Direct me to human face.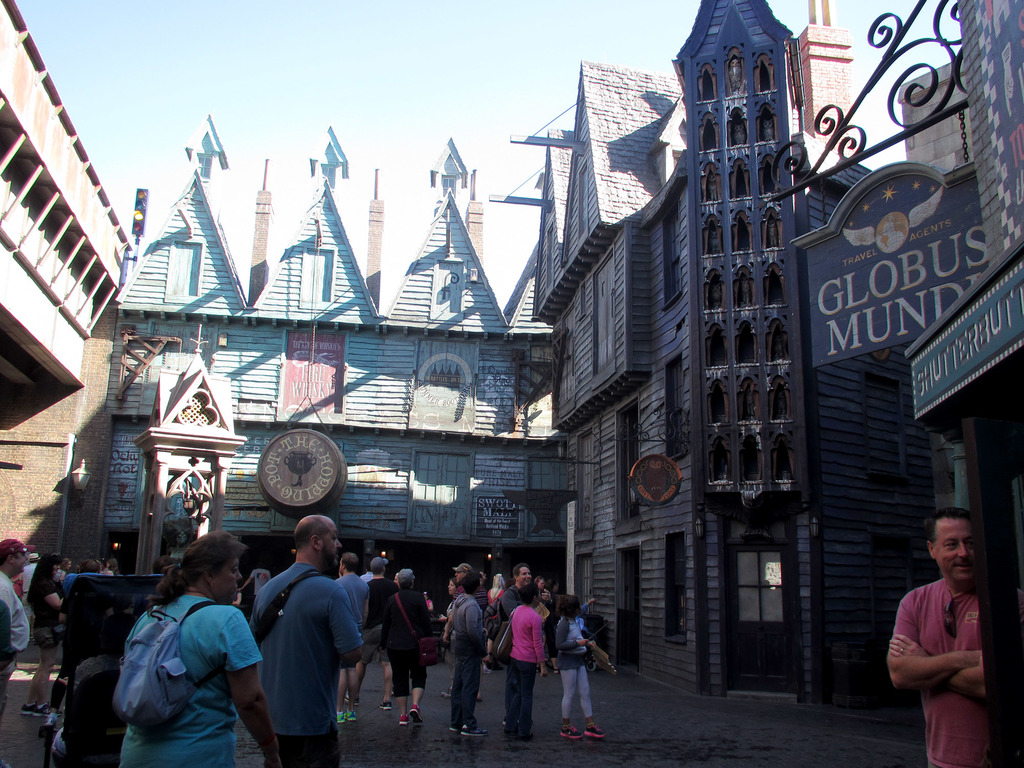
Direction: 325/522/342/565.
